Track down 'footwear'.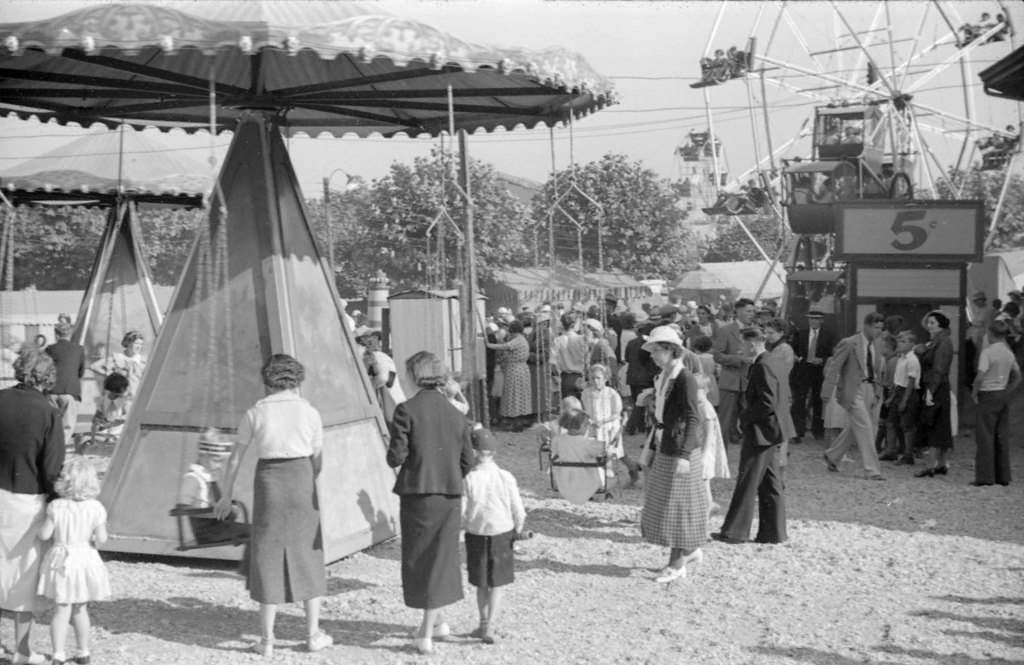
Tracked to 820, 453, 839, 477.
